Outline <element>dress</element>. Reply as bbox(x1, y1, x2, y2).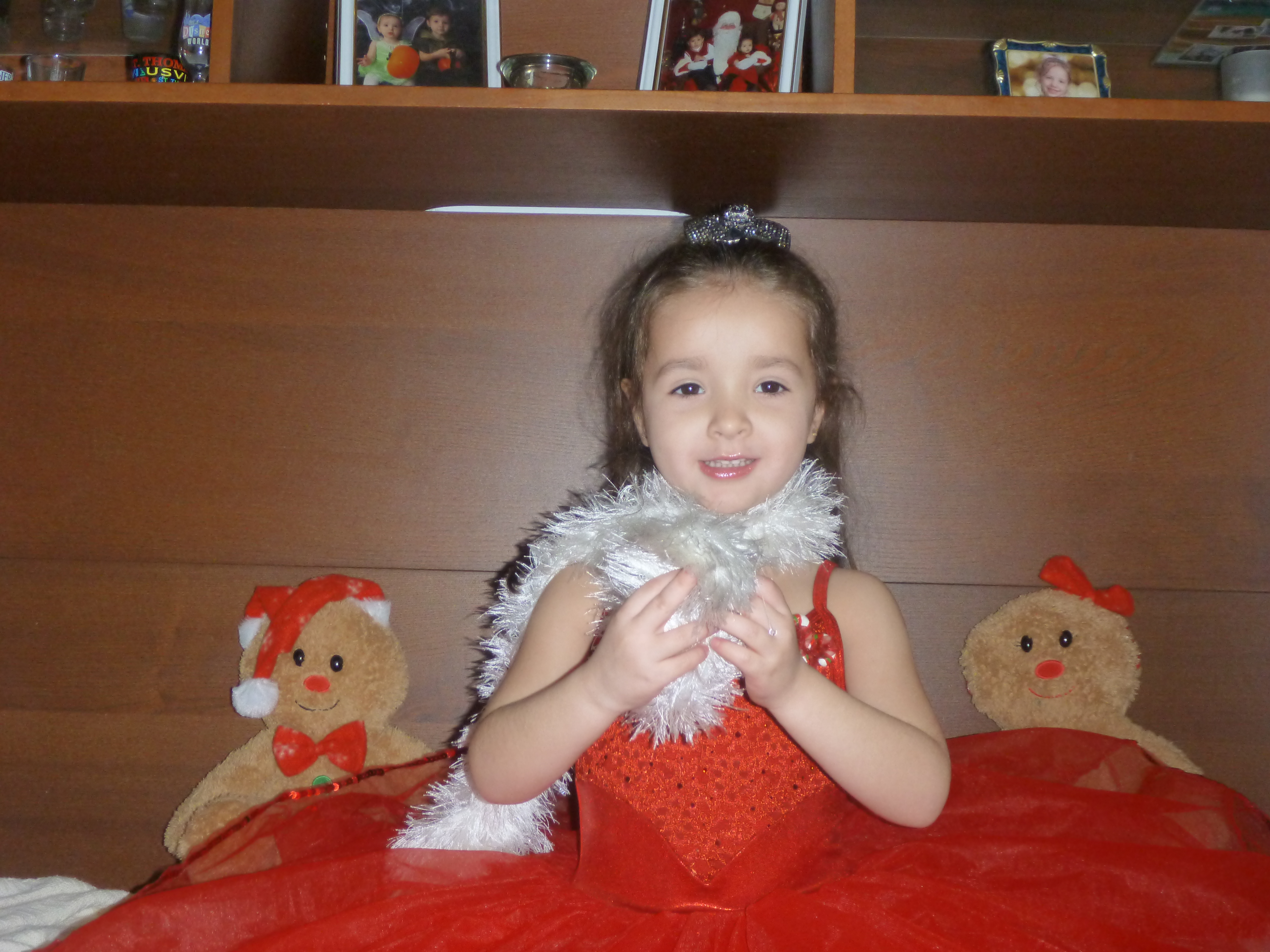
bbox(113, 12, 128, 26).
